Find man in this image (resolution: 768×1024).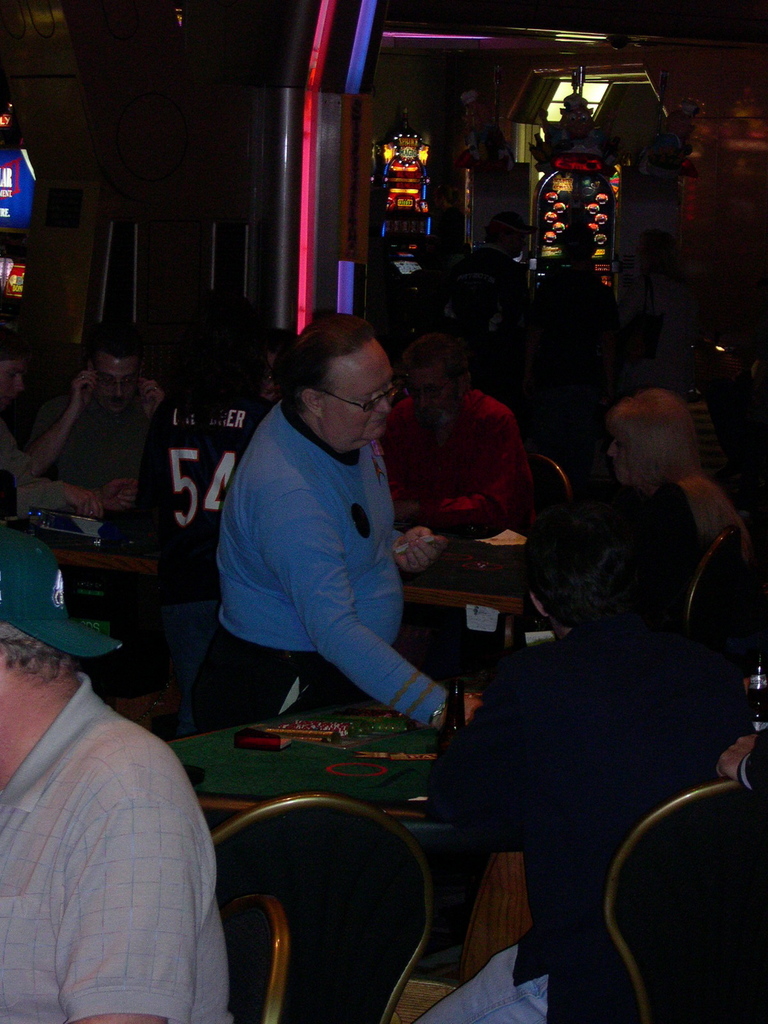
bbox(380, 323, 531, 547).
